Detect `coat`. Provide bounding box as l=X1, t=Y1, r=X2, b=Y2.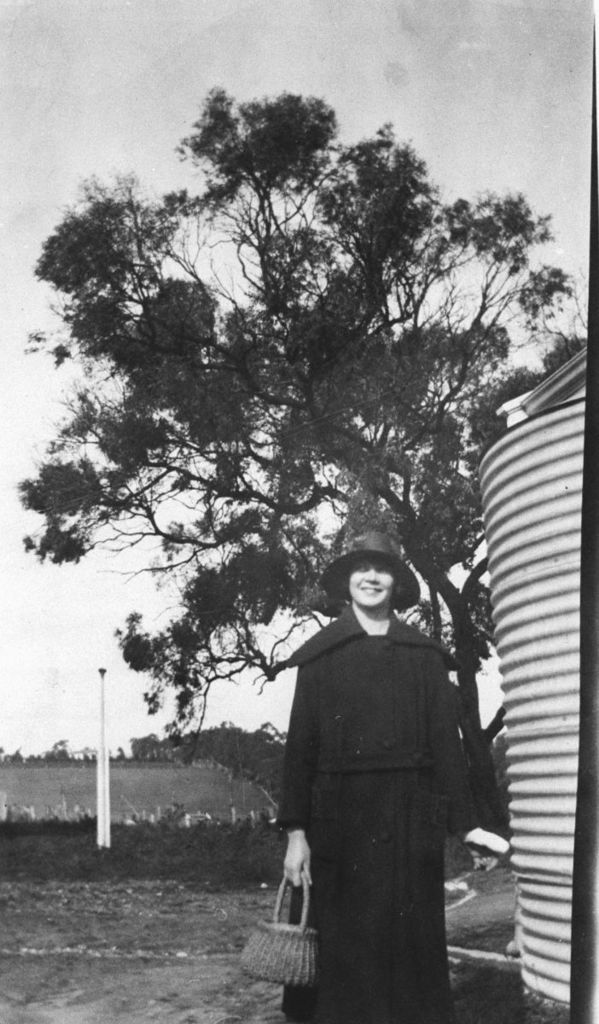
l=282, t=599, r=483, b=1023.
